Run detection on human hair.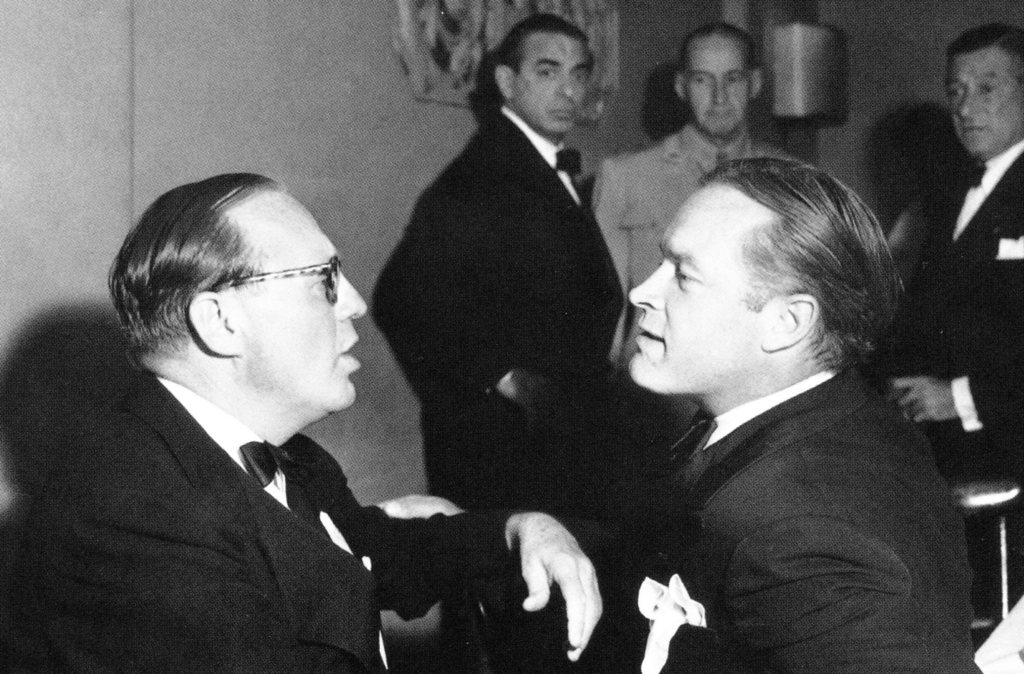
Result: (left=648, top=153, right=892, bottom=391).
